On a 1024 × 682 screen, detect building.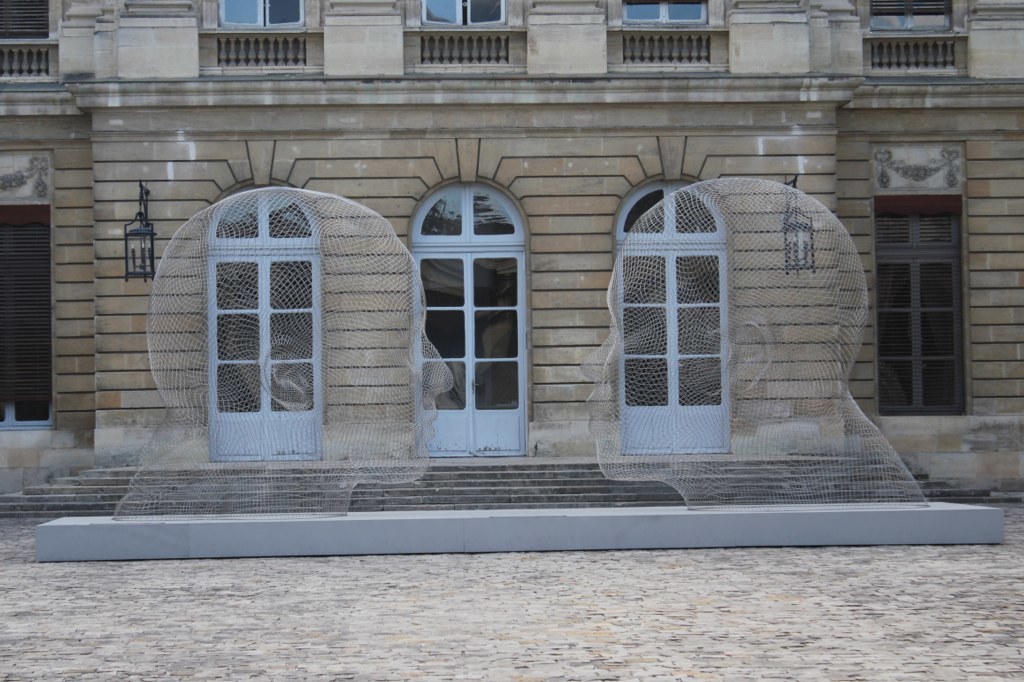
(x1=0, y1=0, x2=1023, y2=519).
